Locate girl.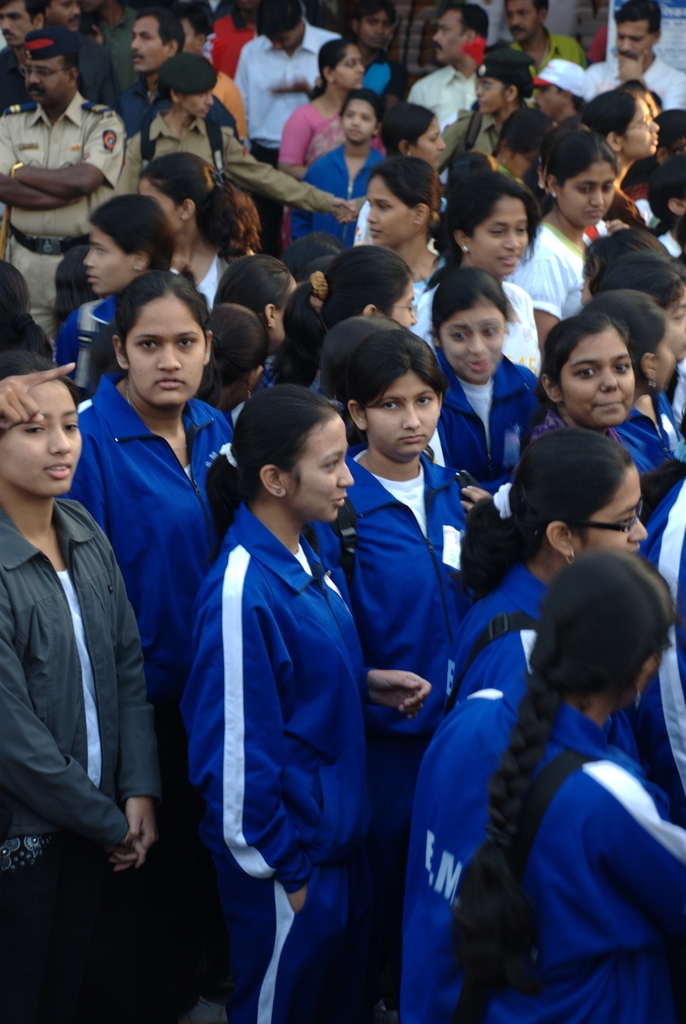
Bounding box: 65 266 231 721.
